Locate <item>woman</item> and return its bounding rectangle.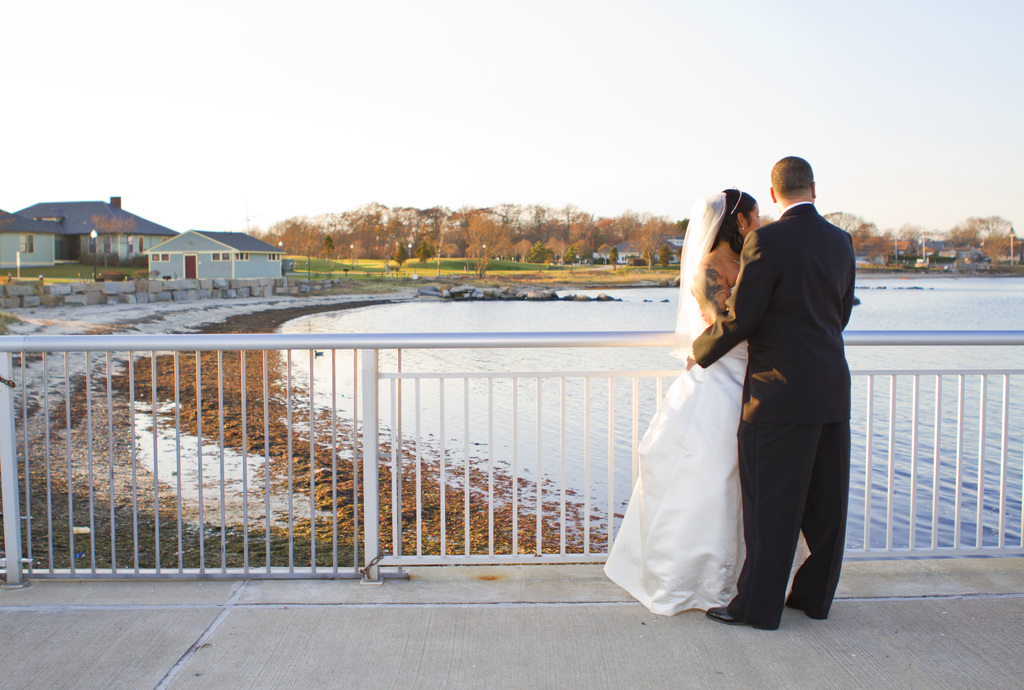
614, 229, 779, 628.
